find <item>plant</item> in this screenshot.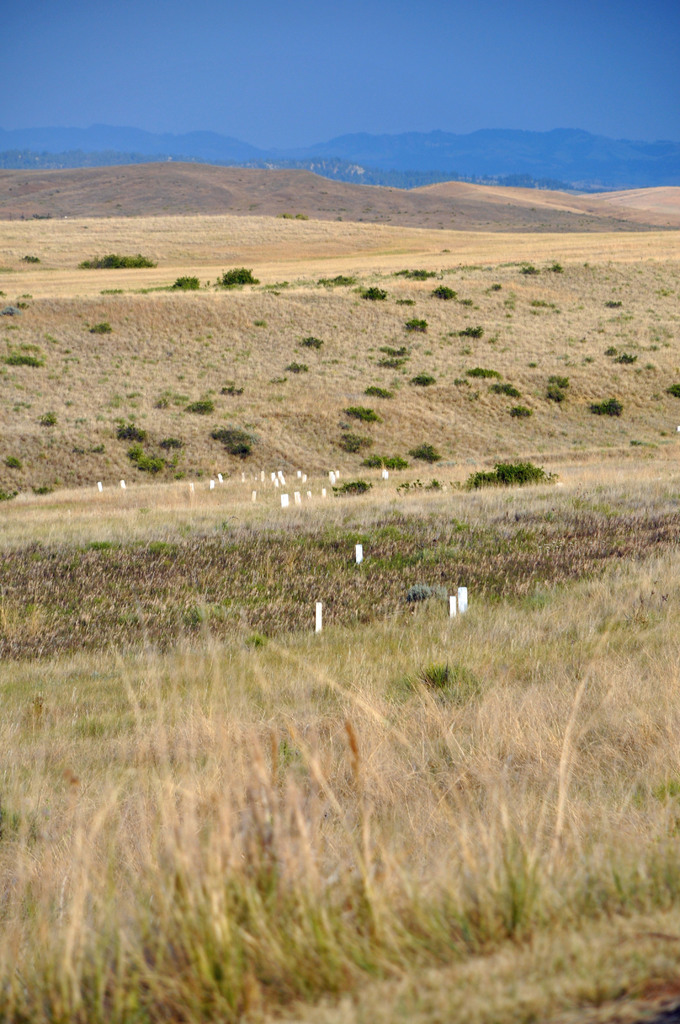
The bounding box for <item>plant</item> is <box>217,266,261,285</box>.
